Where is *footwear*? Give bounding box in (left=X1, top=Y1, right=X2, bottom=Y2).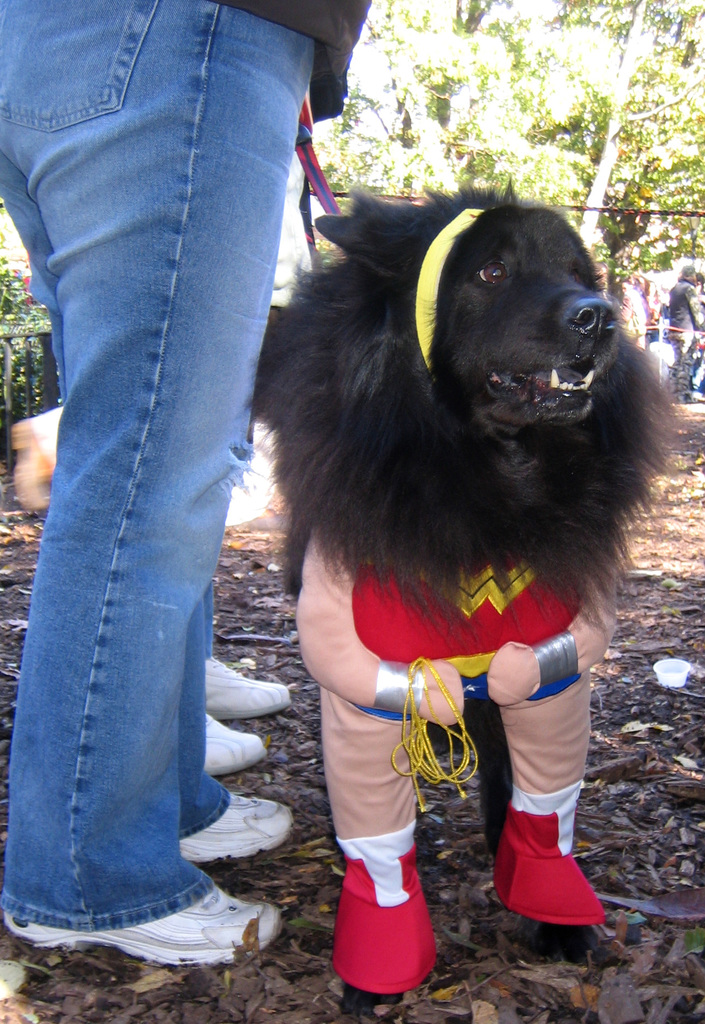
(left=197, top=638, right=306, bottom=717).
